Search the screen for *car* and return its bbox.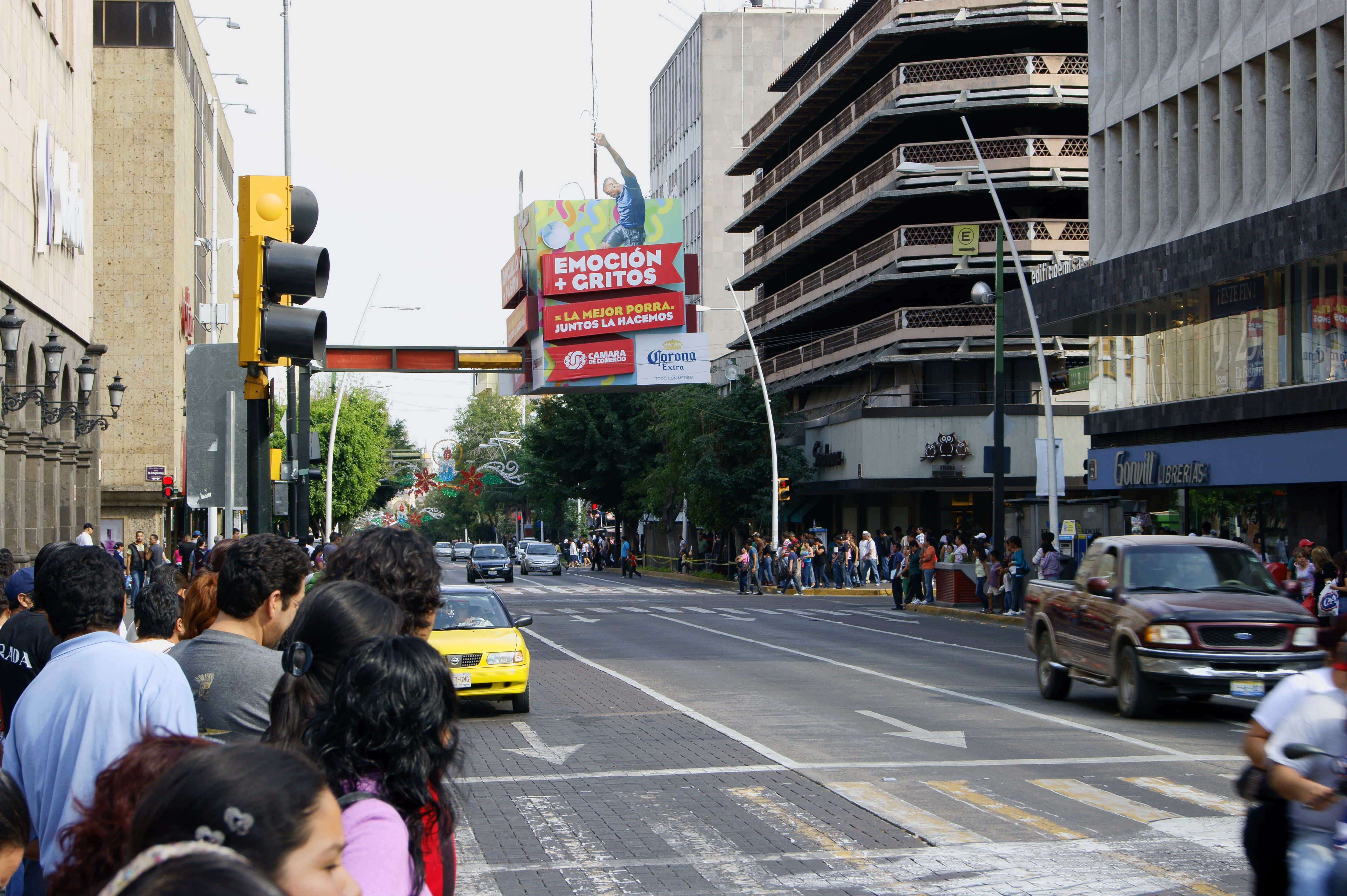
Found: <box>137,158,150,170</box>.
